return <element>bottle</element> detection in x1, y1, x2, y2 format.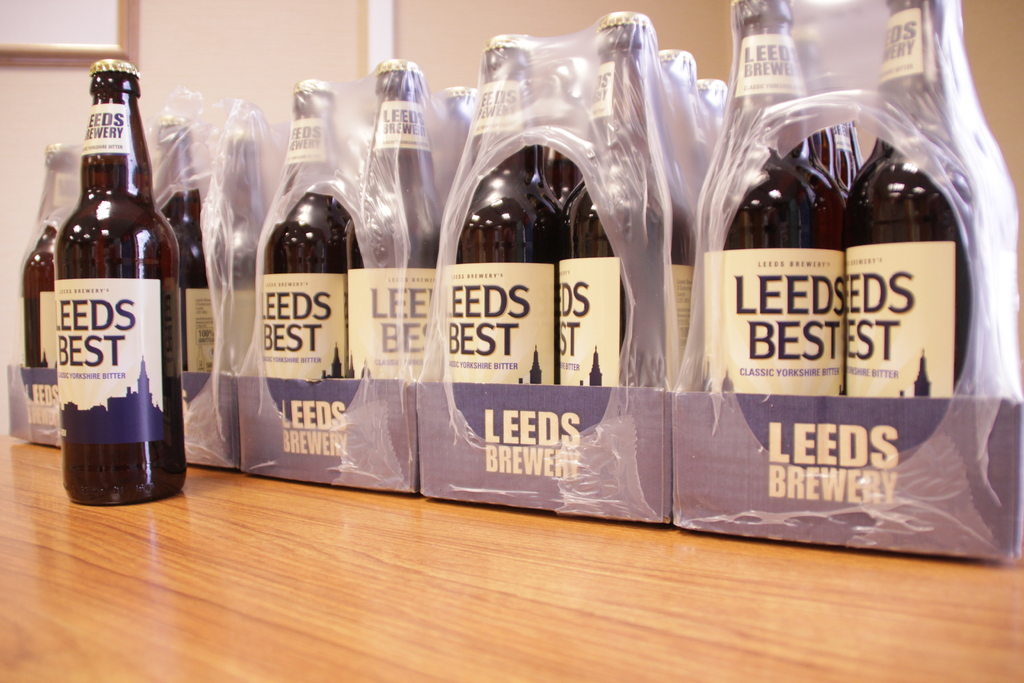
429, 91, 478, 205.
